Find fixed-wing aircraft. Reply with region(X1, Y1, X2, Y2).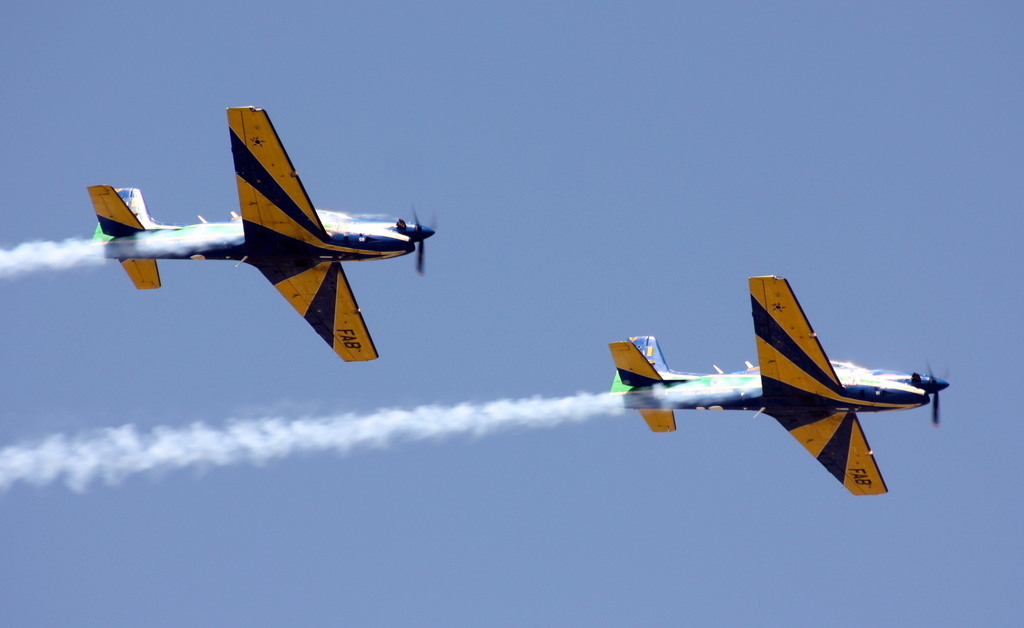
region(84, 101, 434, 366).
